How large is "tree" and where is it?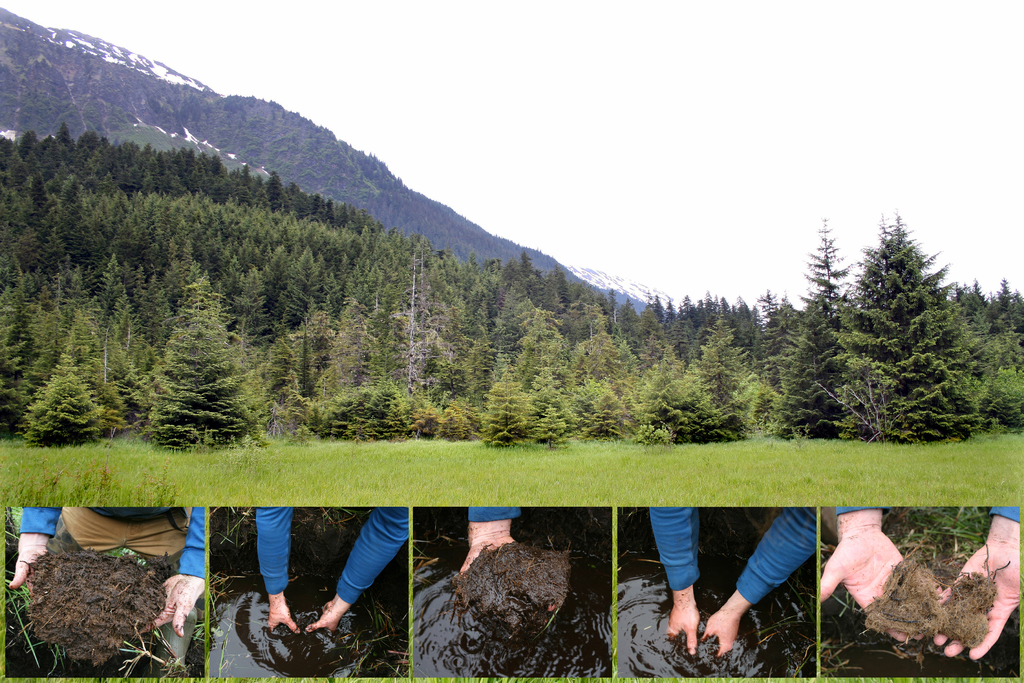
Bounding box: box=[124, 131, 172, 187].
